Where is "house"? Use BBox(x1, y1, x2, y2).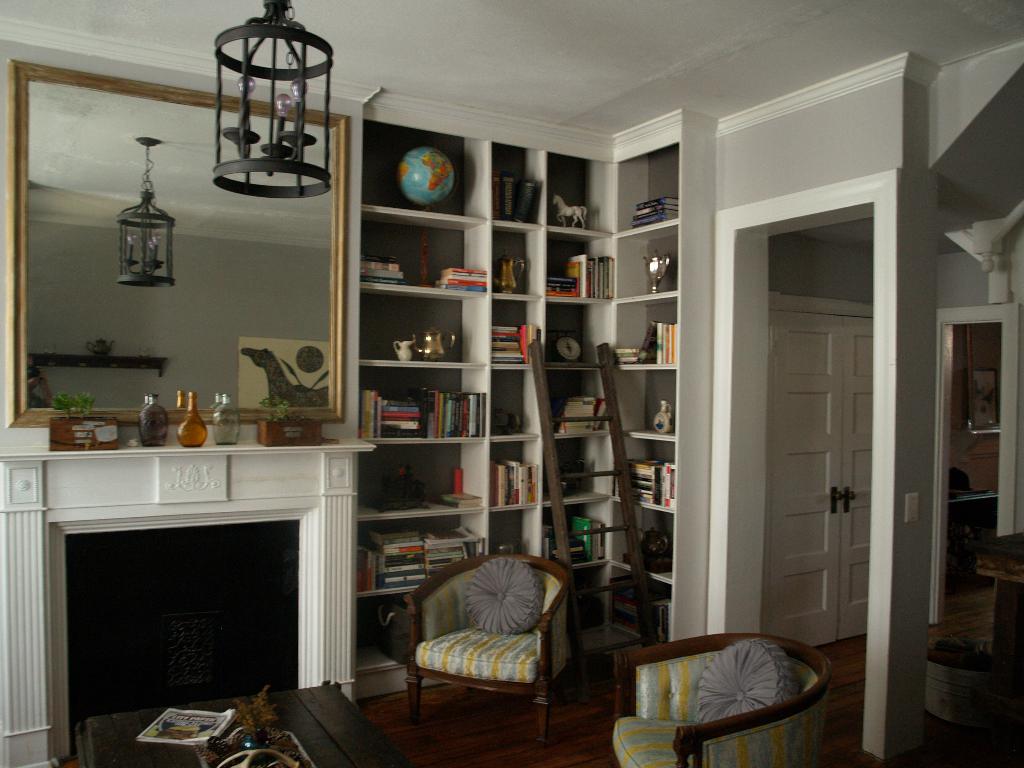
BBox(5, 22, 991, 743).
